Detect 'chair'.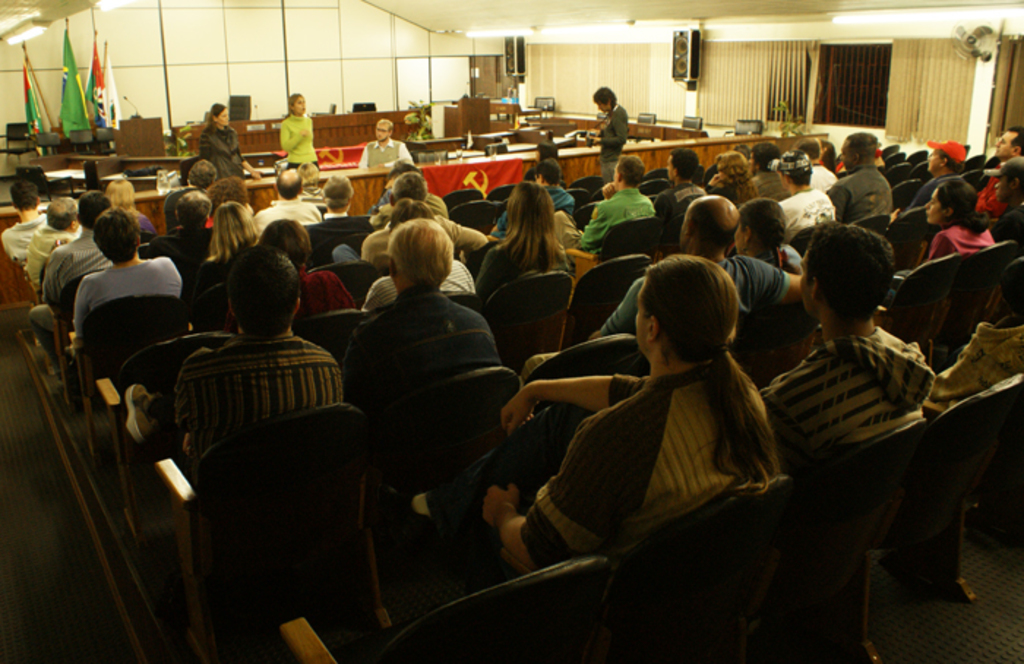
Detected at [633,110,657,140].
